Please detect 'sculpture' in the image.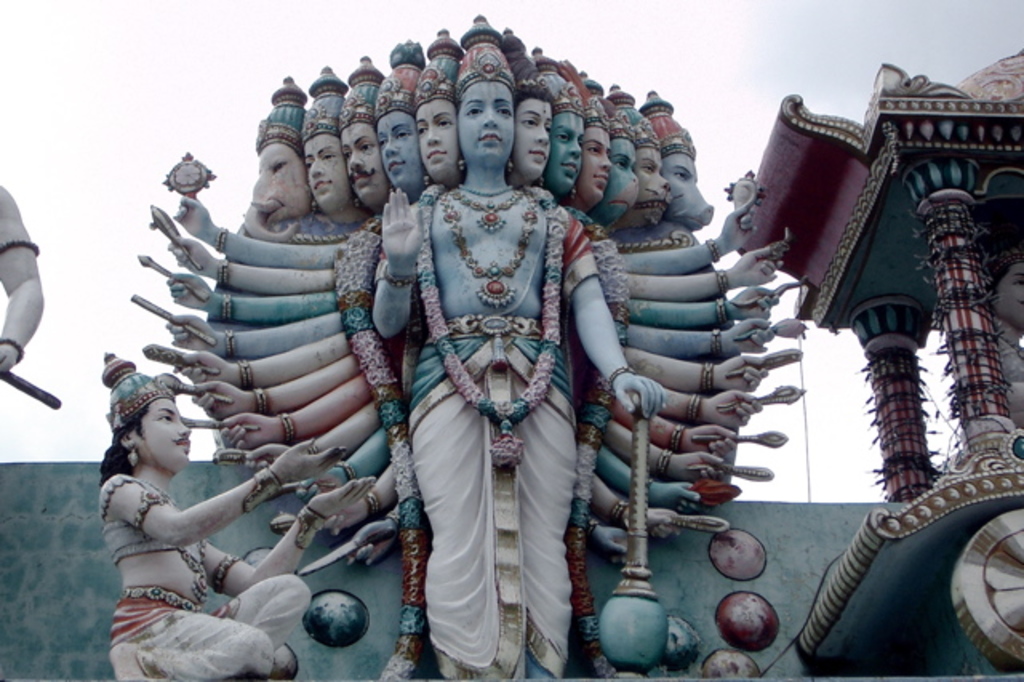
locate(85, 347, 390, 680).
